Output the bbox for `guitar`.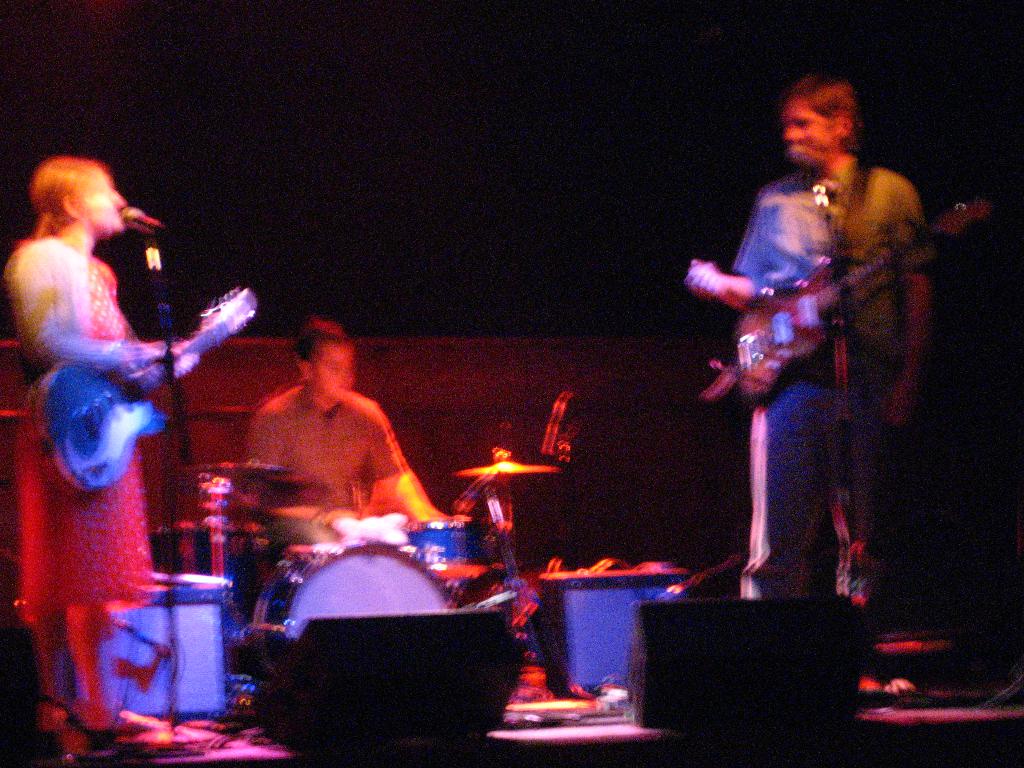
box=[20, 267, 260, 493].
